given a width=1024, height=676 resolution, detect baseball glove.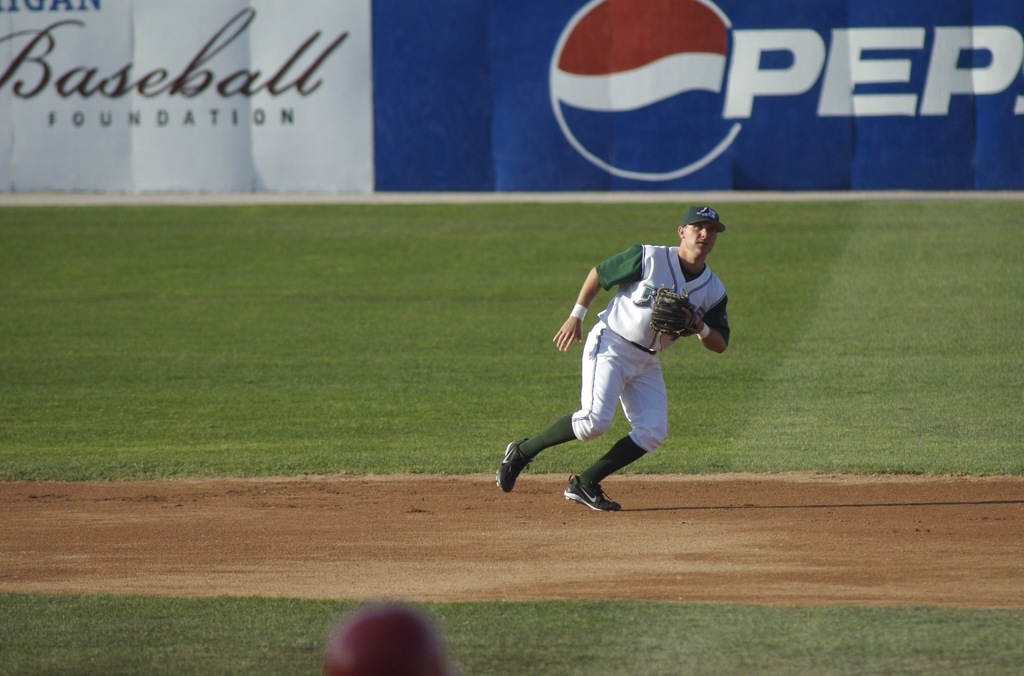
crop(646, 284, 703, 342).
